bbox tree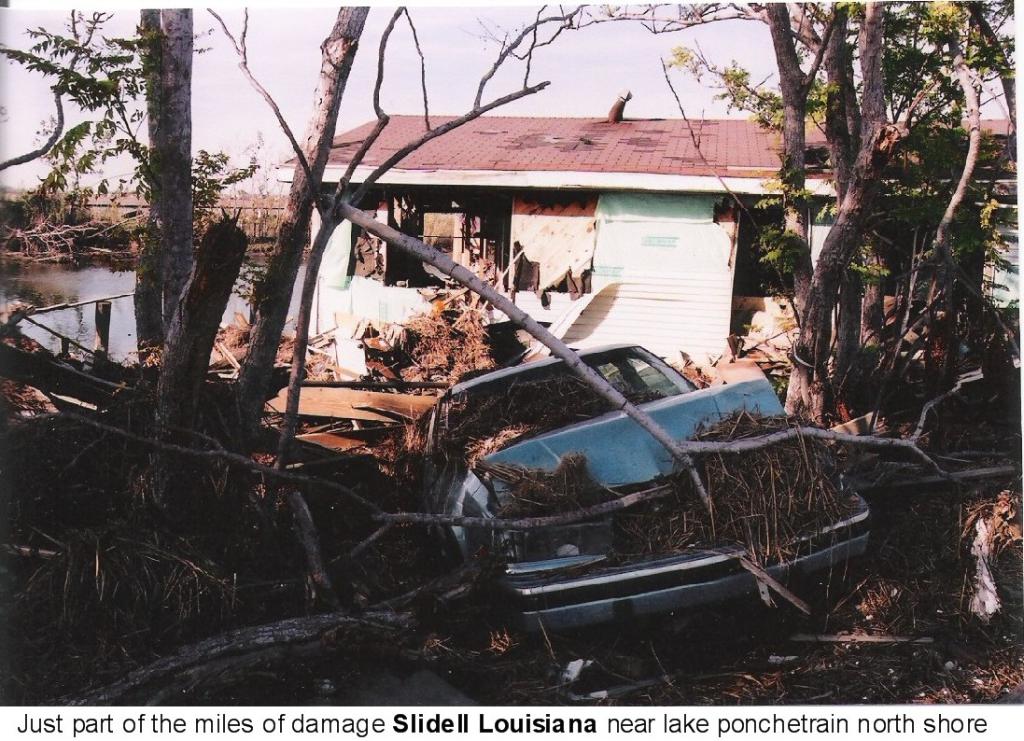
locate(0, 0, 966, 551)
